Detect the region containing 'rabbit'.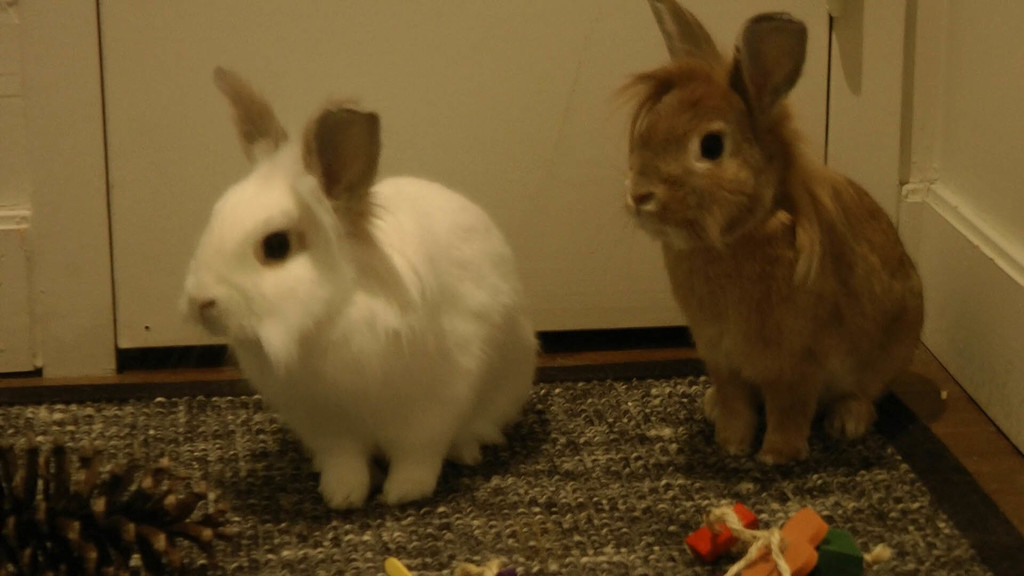
171 62 546 514.
